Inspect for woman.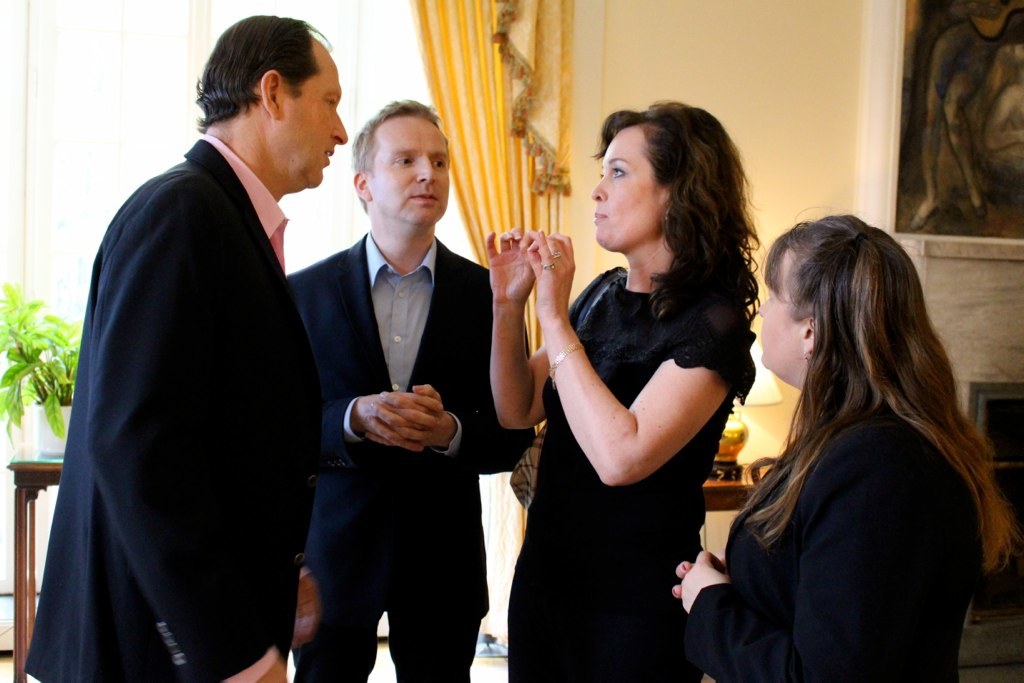
Inspection: box=[482, 93, 764, 682].
